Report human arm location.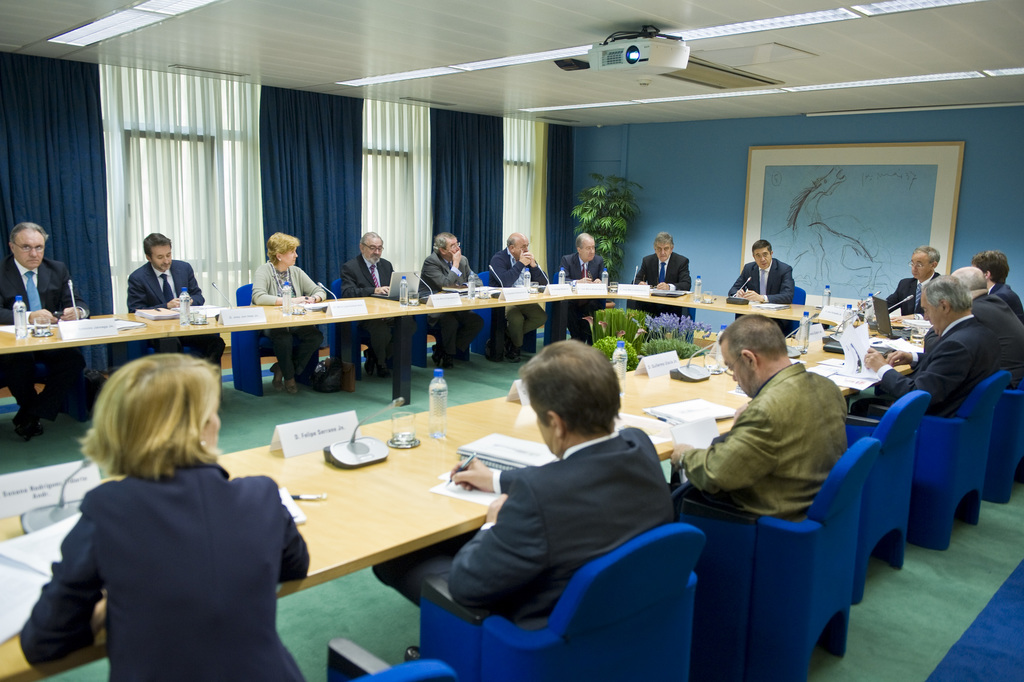
Report: x1=253, y1=268, x2=295, y2=305.
